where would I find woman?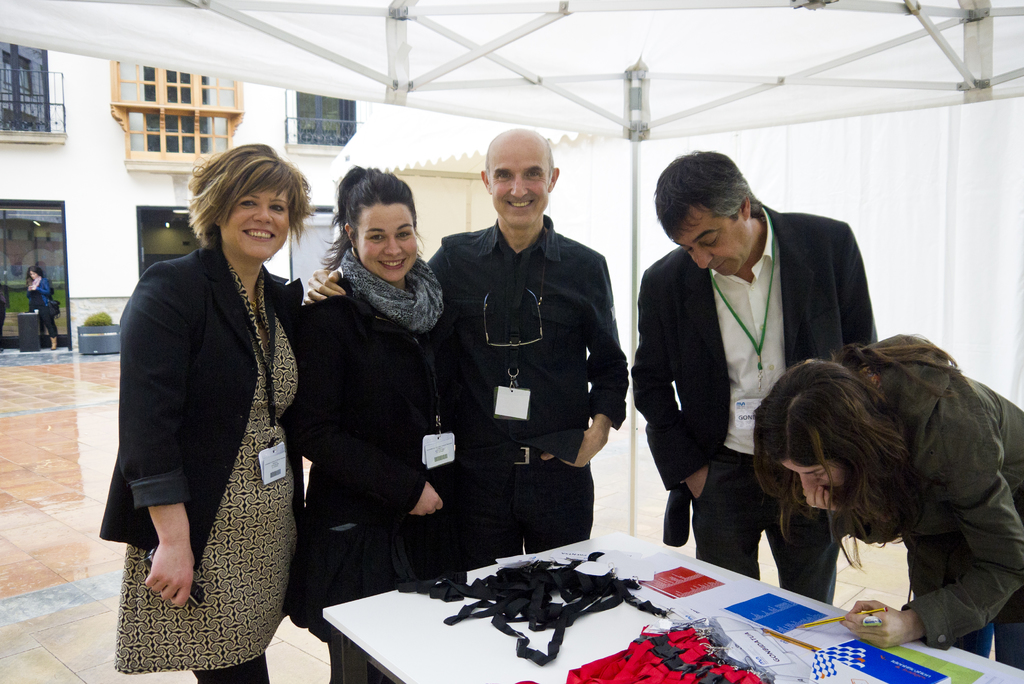
At 751,331,1023,674.
